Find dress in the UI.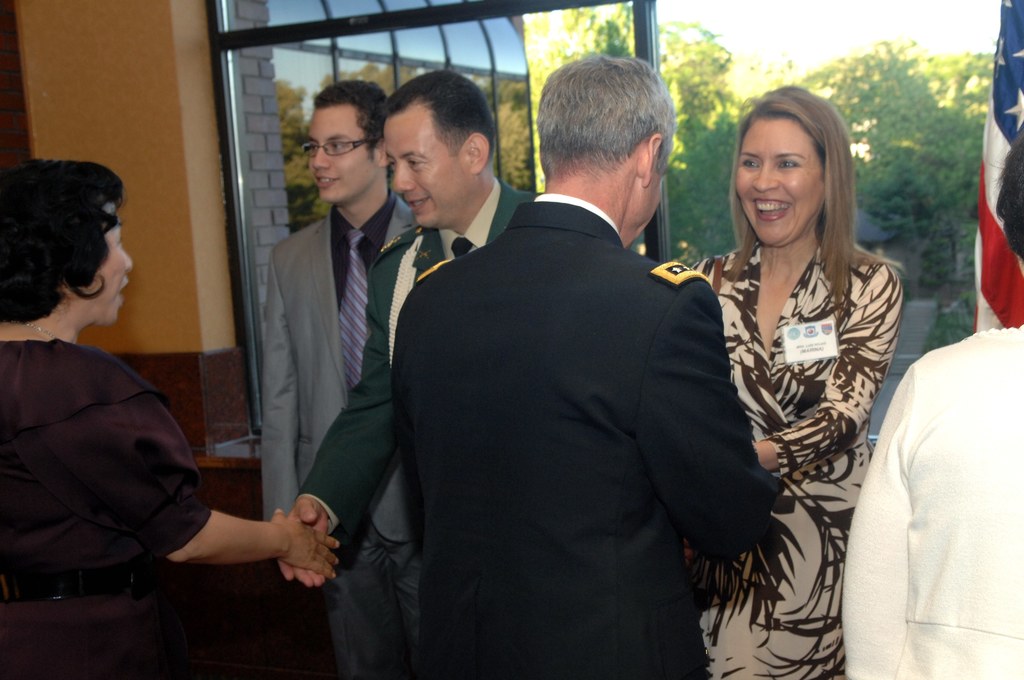
UI element at <bbox>0, 339, 206, 679</bbox>.
